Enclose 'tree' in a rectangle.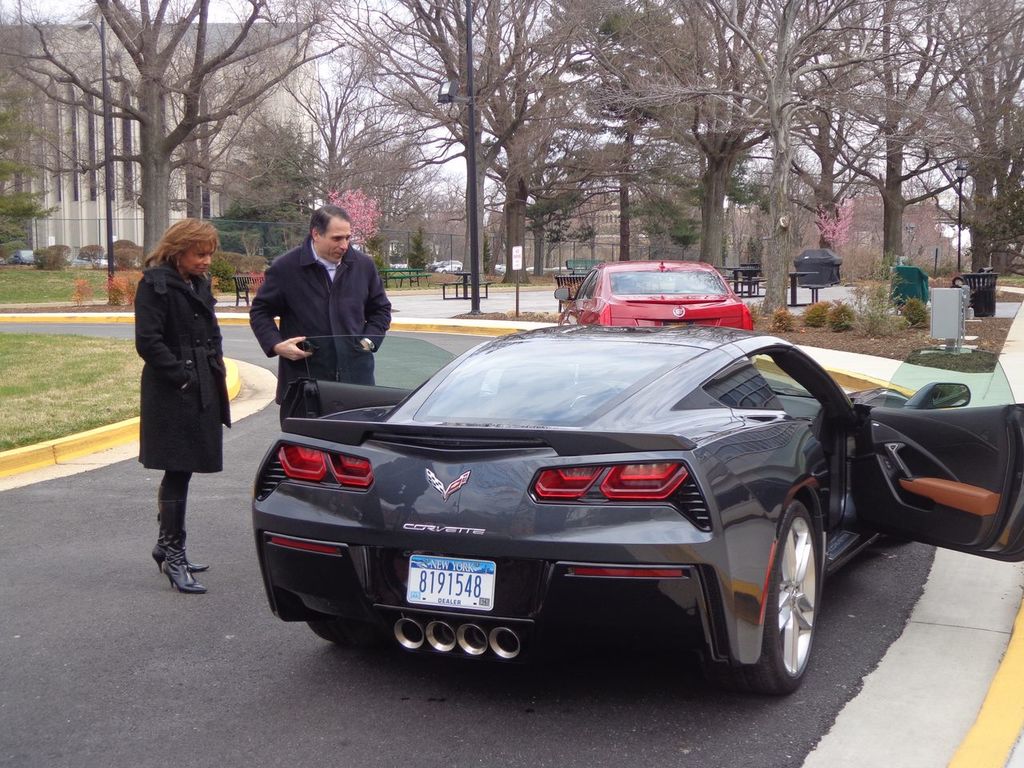
(x1=32, y1=242, x2=74, y2=274).
